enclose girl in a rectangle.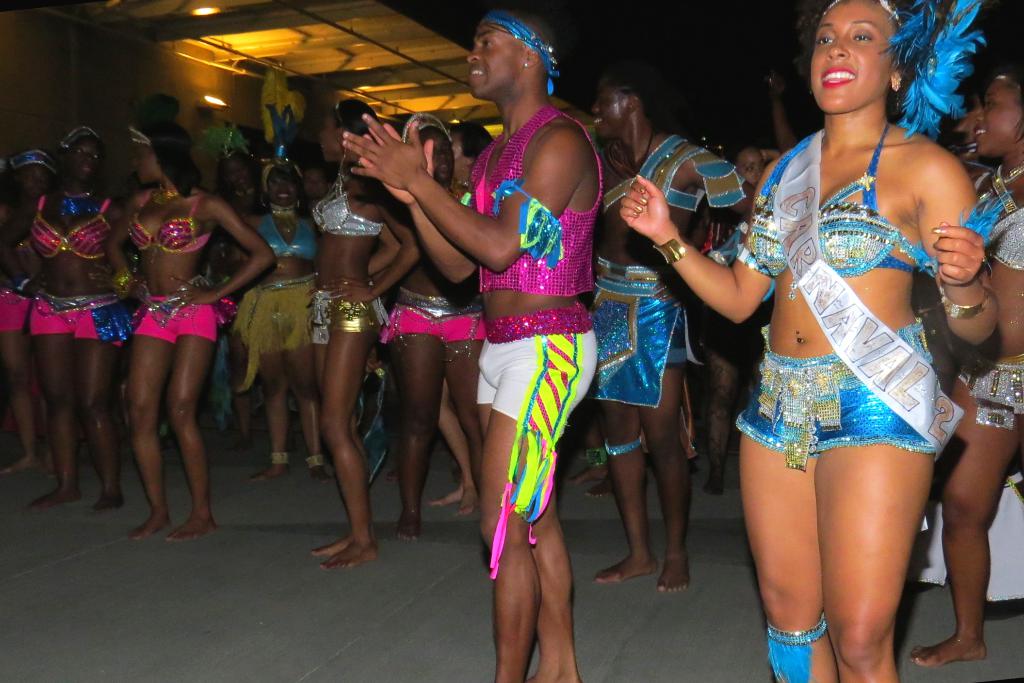
{"x1": 305, "y1": 98, "x2": 422, "y2": 570}.
